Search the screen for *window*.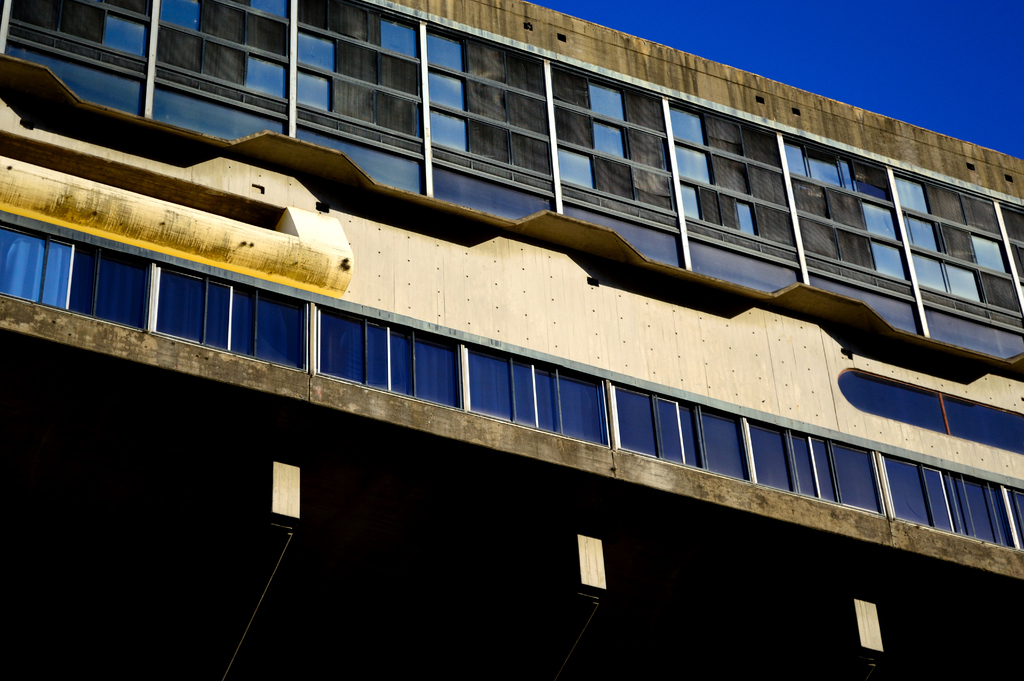
Found at BBox(9, 199, 85, 314).
